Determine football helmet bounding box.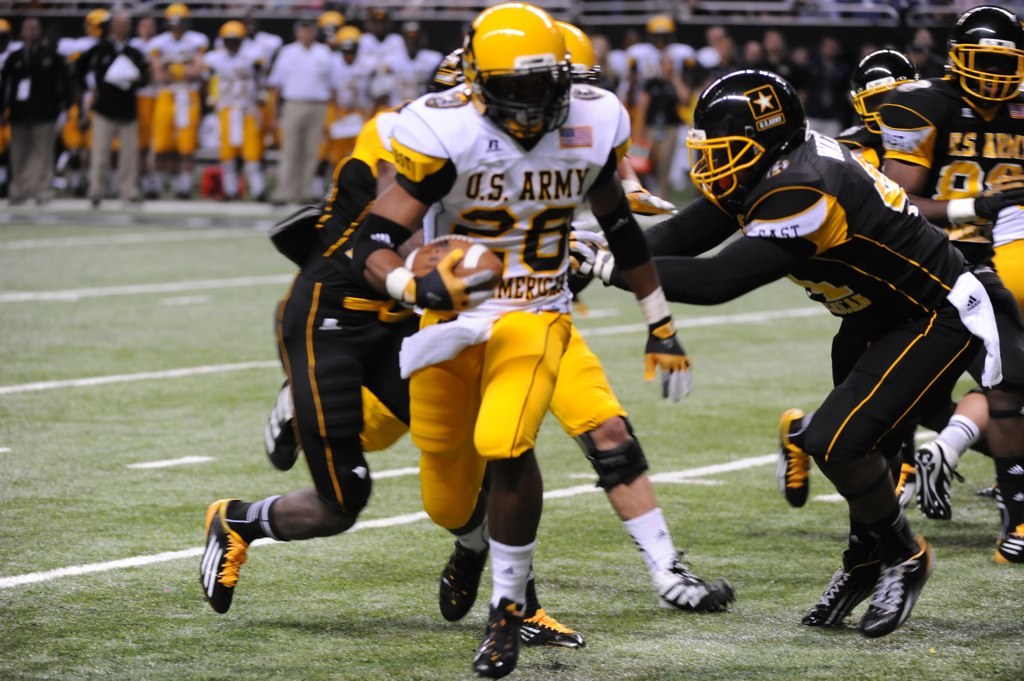
Determined: bbox=(942, 7, 1023, 104).
